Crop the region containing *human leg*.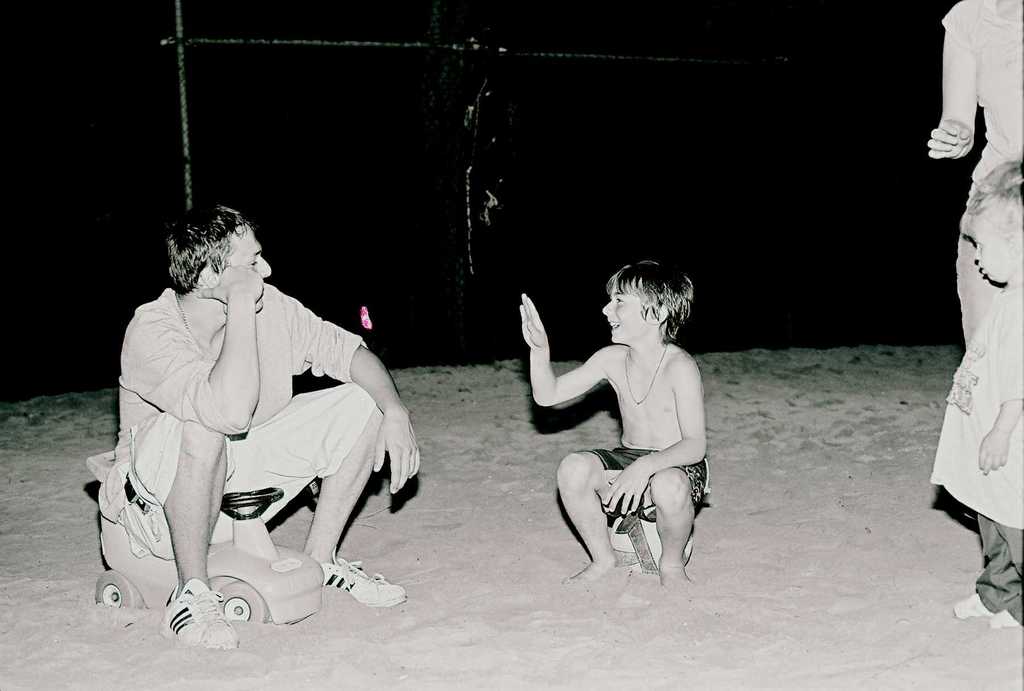
Crop region: (x1=243, y1=377, x2=405, y2=606).
